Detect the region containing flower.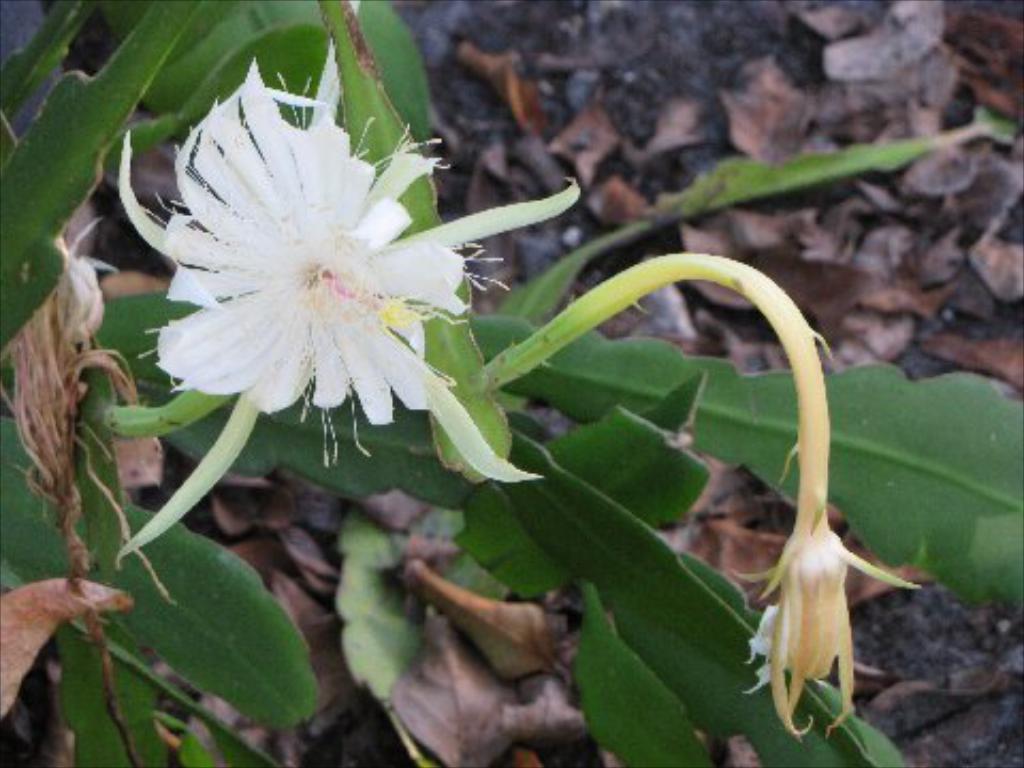
Rect(727, 521, 917, 730).
